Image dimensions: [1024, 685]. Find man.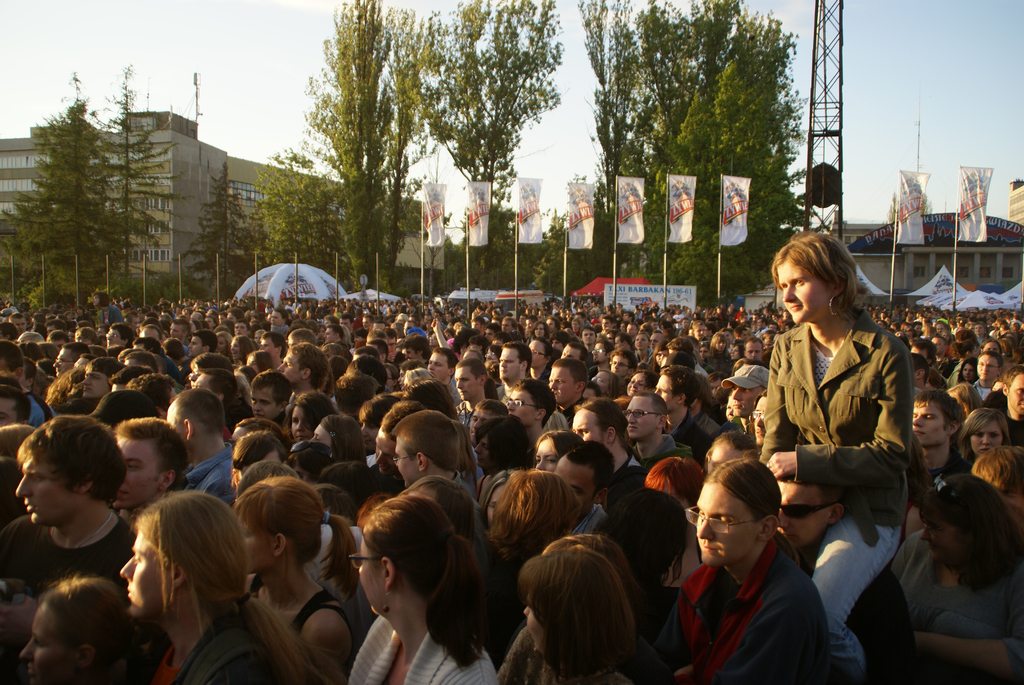
region(403, 336, 430, 359).
